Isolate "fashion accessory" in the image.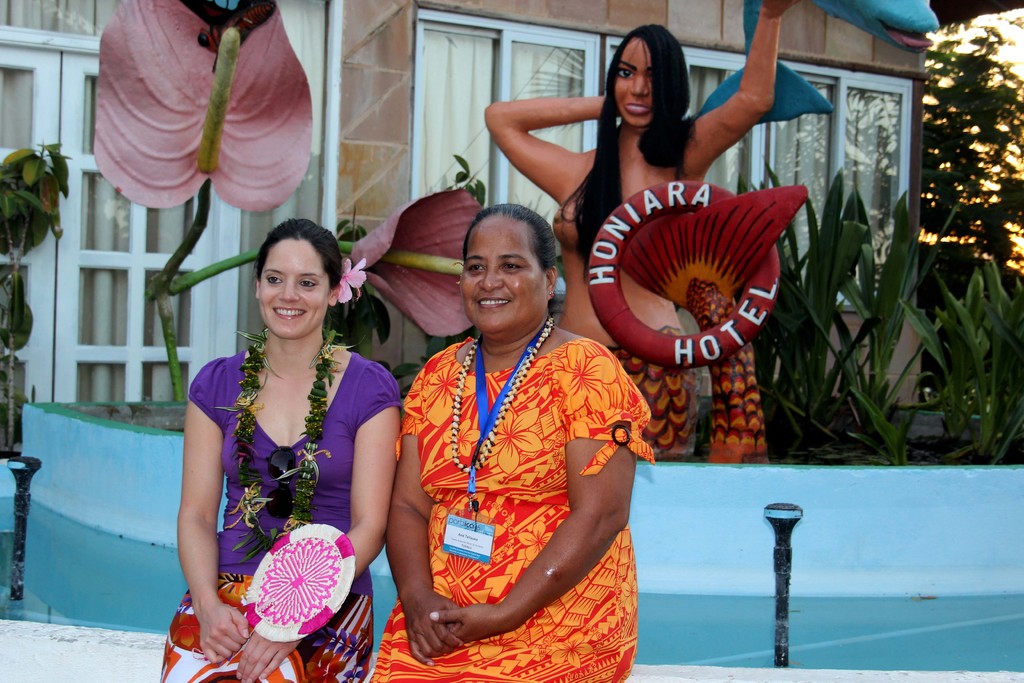
Isolated region: [329,251,370,308].
